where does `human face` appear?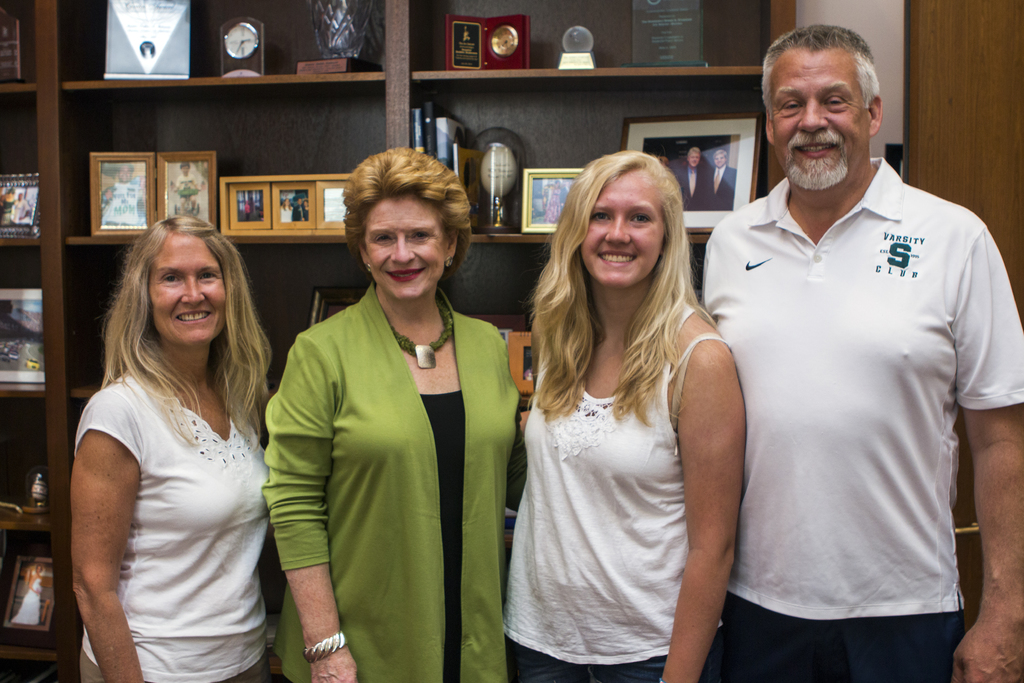
Appears at 147 236 225 345.
